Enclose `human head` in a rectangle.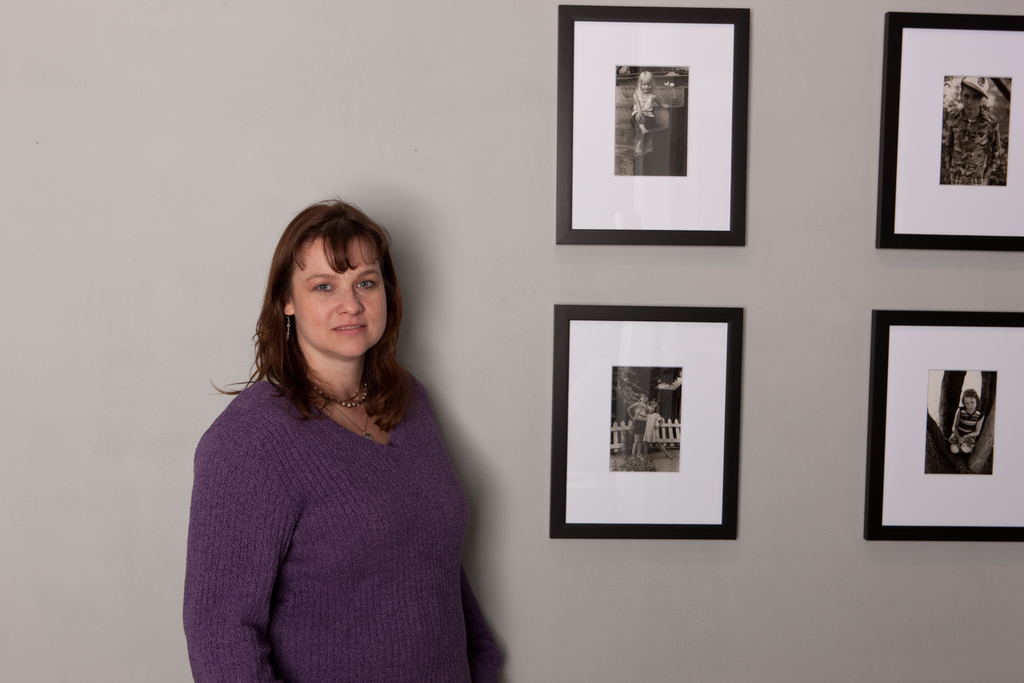
rect(649, 400, 655, 414).
